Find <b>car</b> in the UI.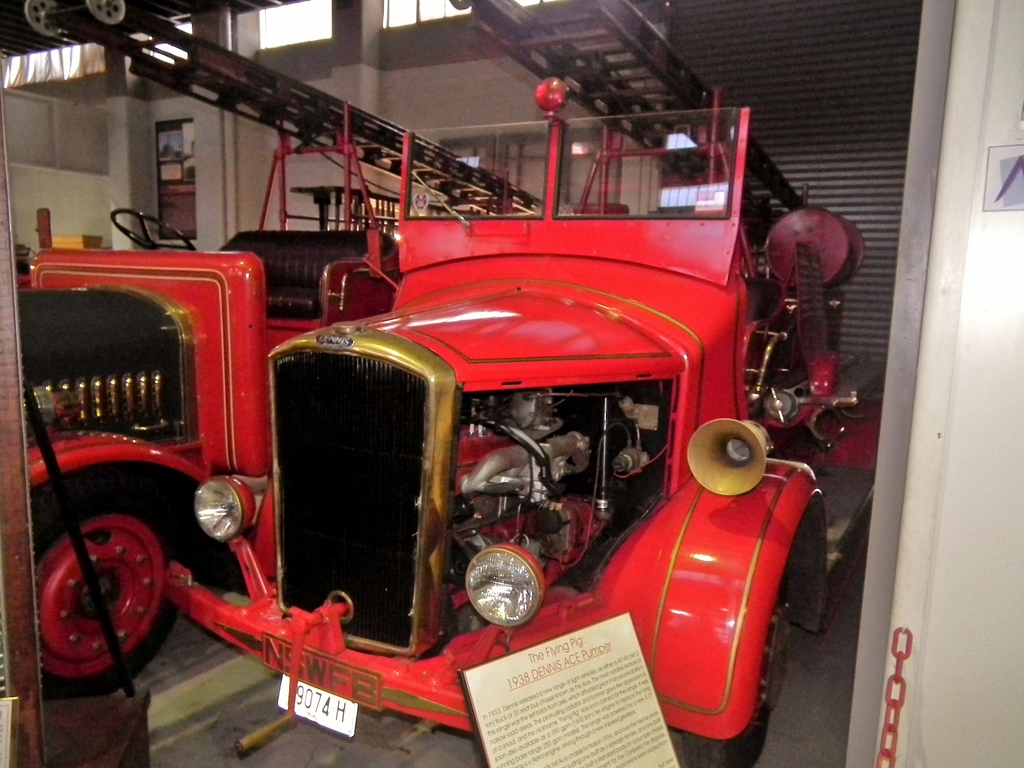
UI element at [left=15, top=102, right=401, bottom=698].
